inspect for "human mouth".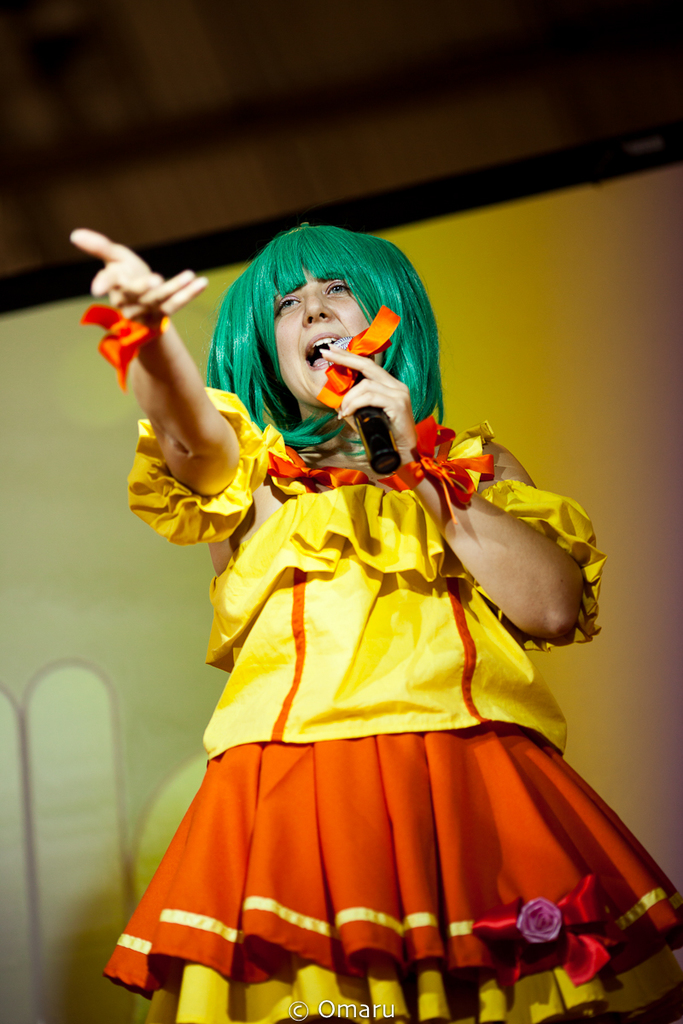
Inspection: Rect(303, 336, 342, 372).
